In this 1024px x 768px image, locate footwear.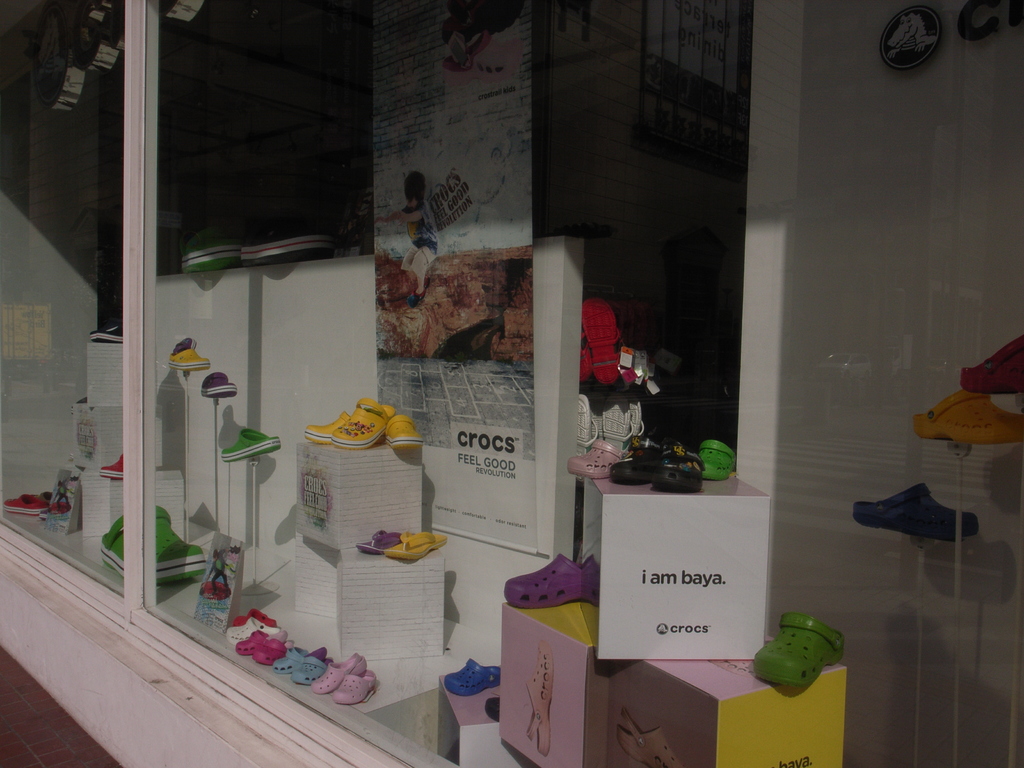
Bounding box: box(580, 298, 627, 387).
